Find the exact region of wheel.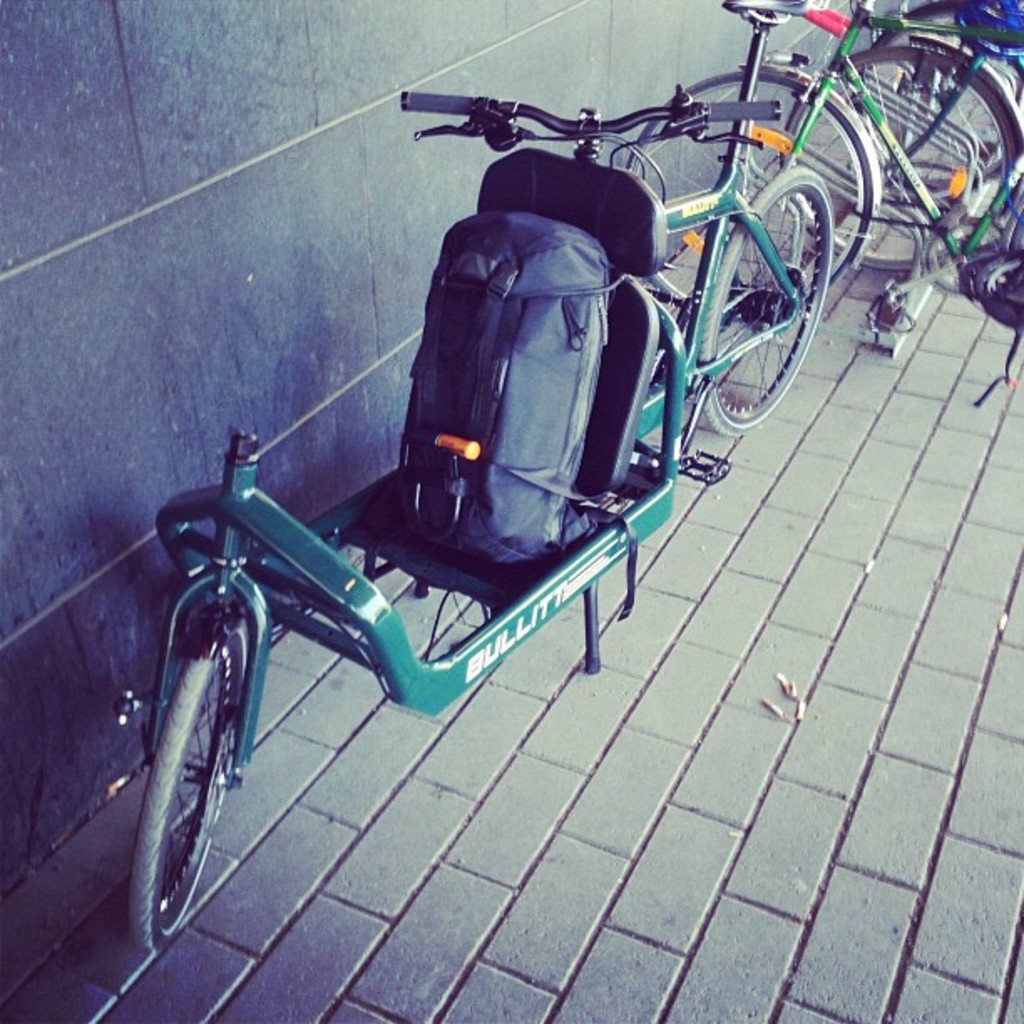
Exact region: select_region(862, 0, 1022, 199).
